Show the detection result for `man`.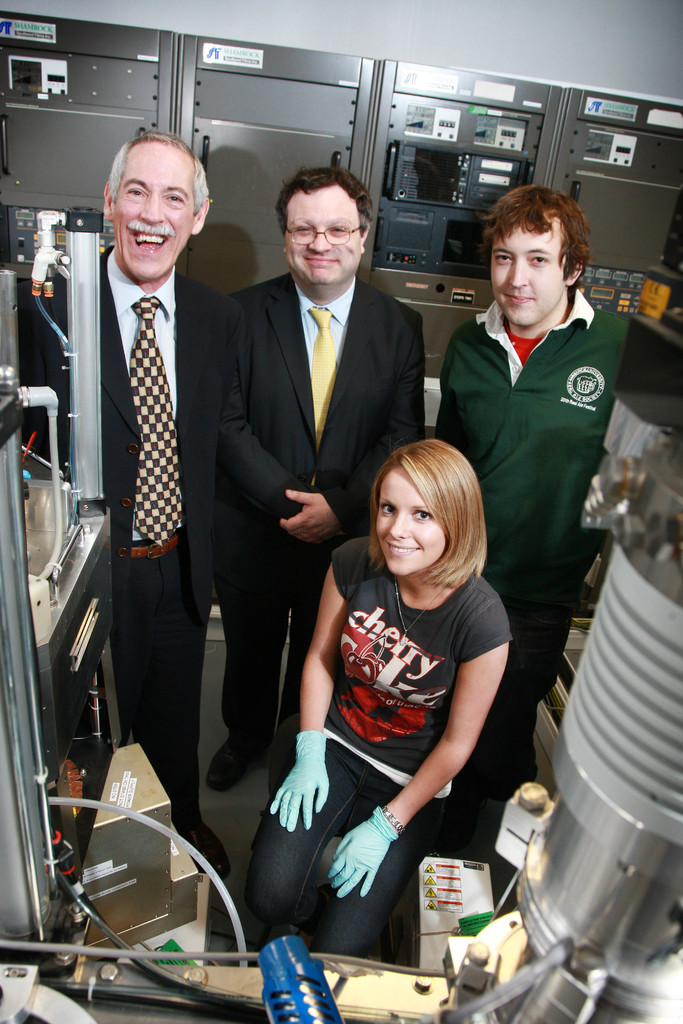
201, 161, 429, 796.
